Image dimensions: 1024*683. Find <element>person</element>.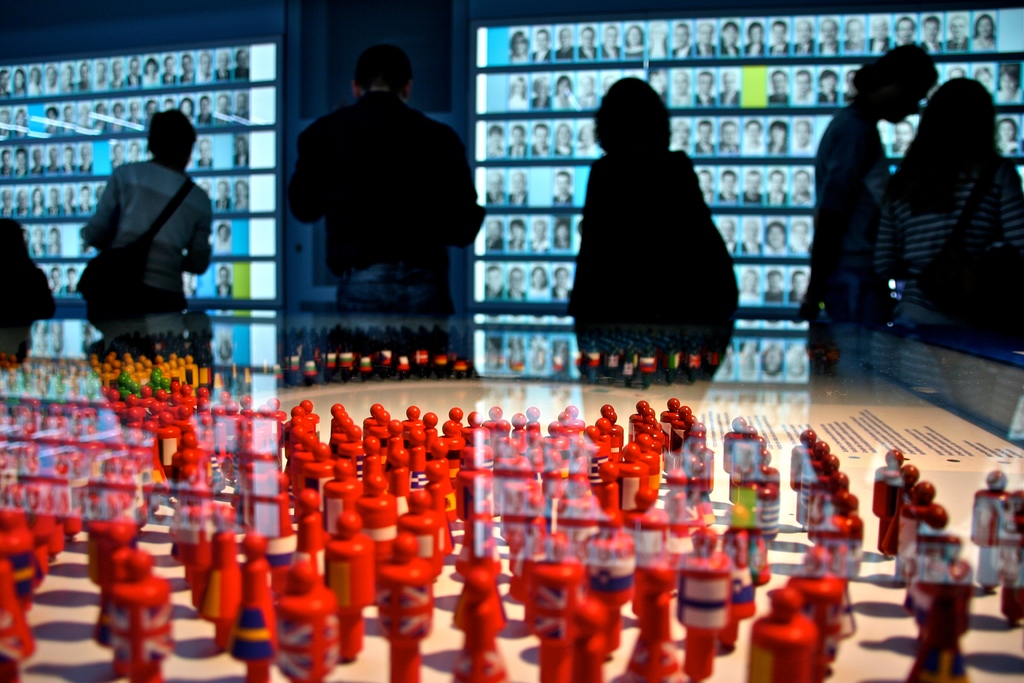
pyautogui.locateOnScreen(806, 41, 939, 324).
